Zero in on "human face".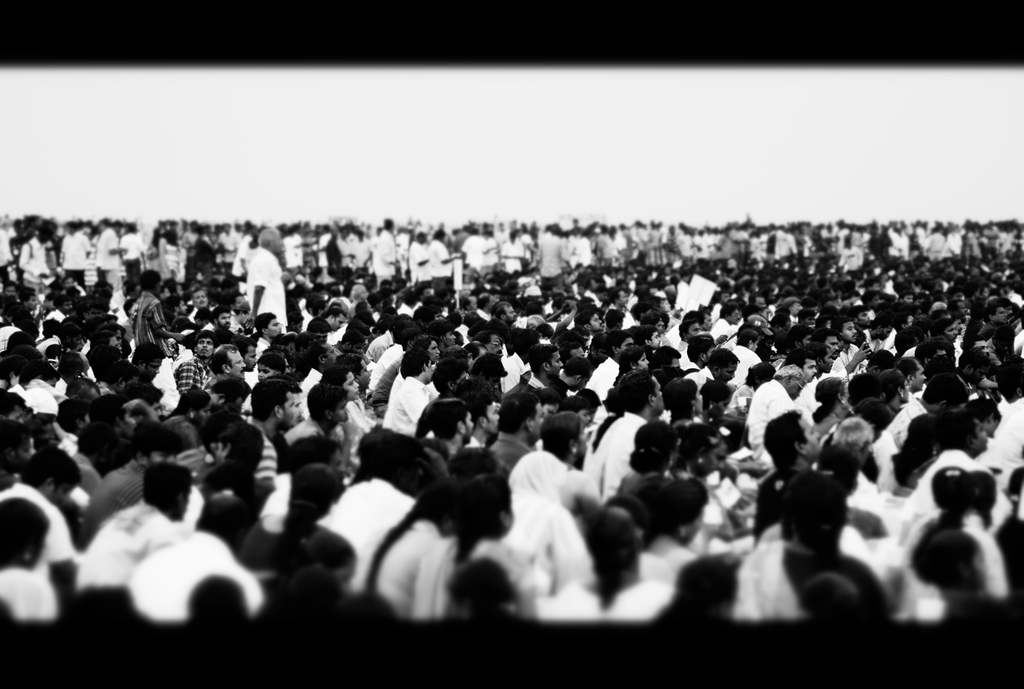
Zeroed in: <bbox>825, 333, 842, 359</bbox>.
